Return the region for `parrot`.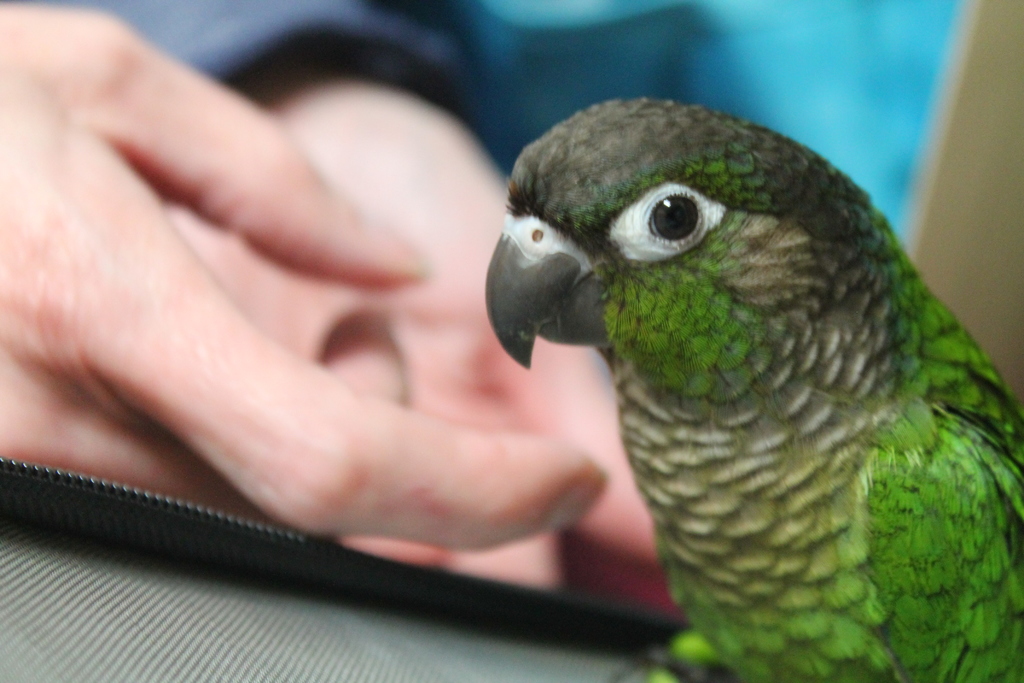
left=484, top=94, right=1023, bottom=682.
